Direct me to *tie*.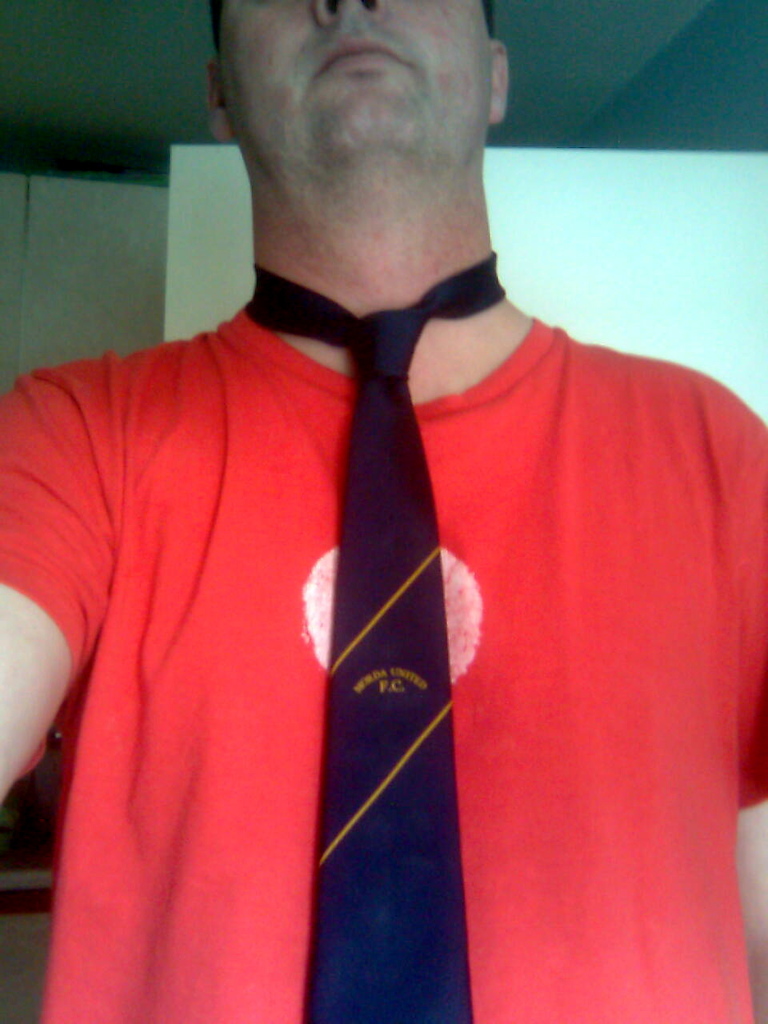
Direction: (left=250, top=250, right=506, bottom=1023).
